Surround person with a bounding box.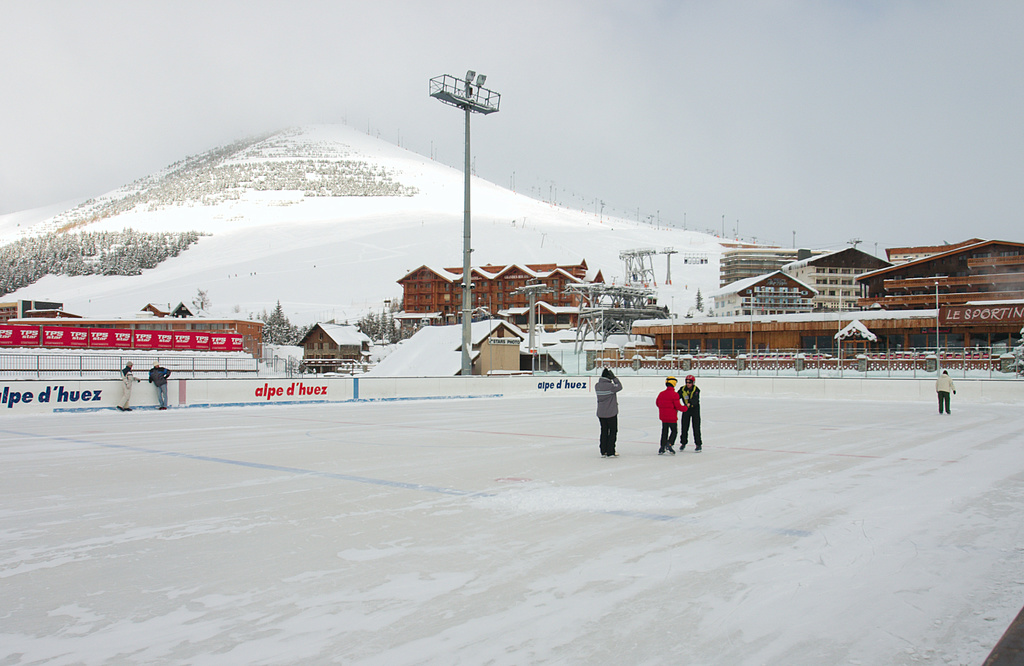
BBox(932, 370, 957, 416).
